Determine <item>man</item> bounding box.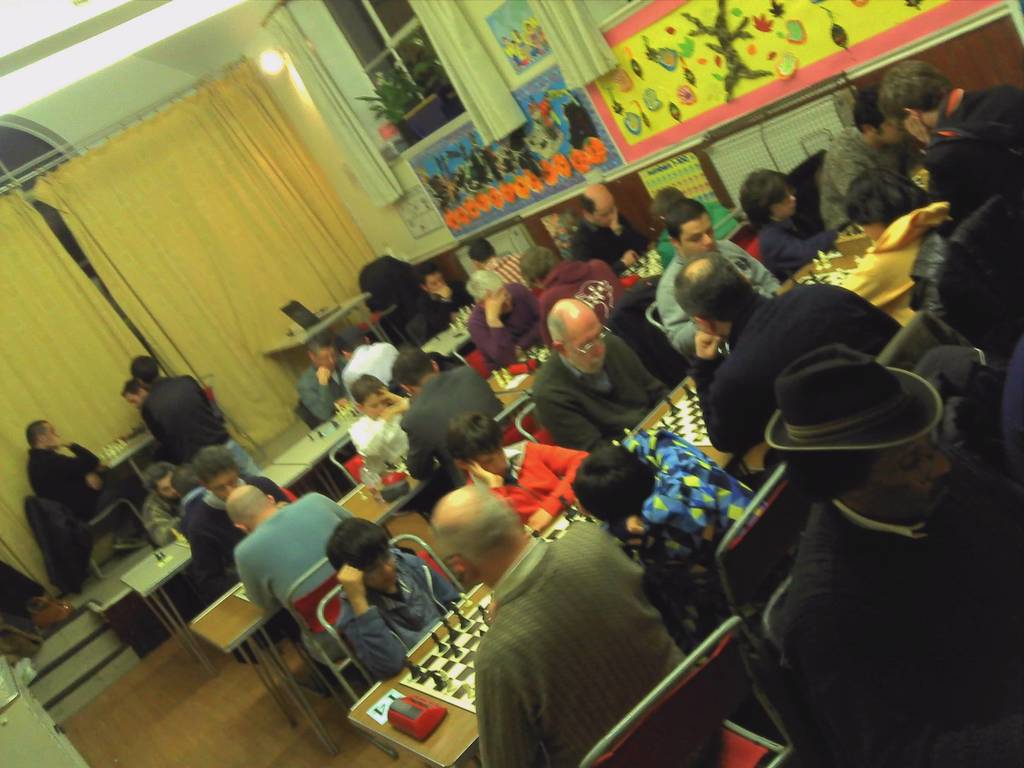
Determined: x1=764, y1=342, x2=1023, y2=767.
